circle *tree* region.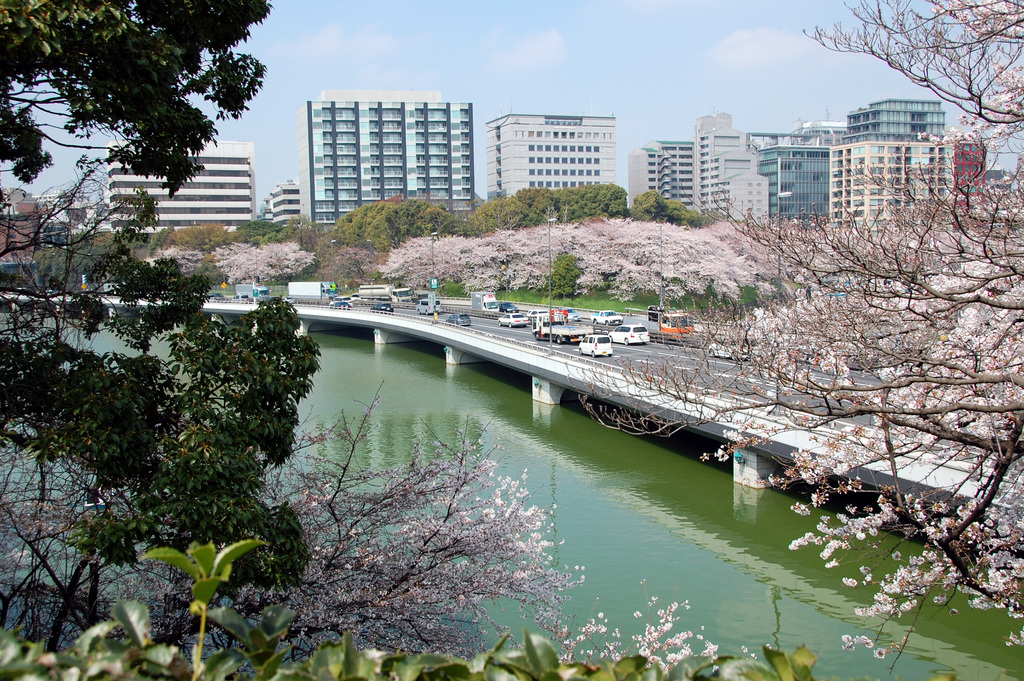
Region: <region>330, 201, 379, 240</region>.
